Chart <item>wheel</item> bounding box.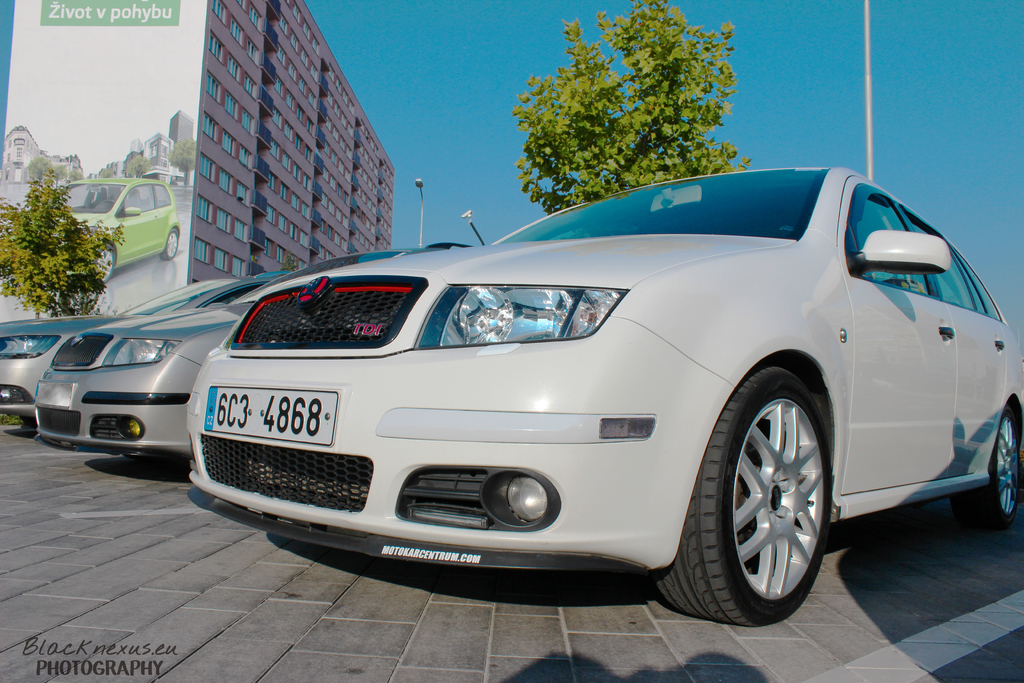
Charted: detection(959, 407, 1023, 539).
